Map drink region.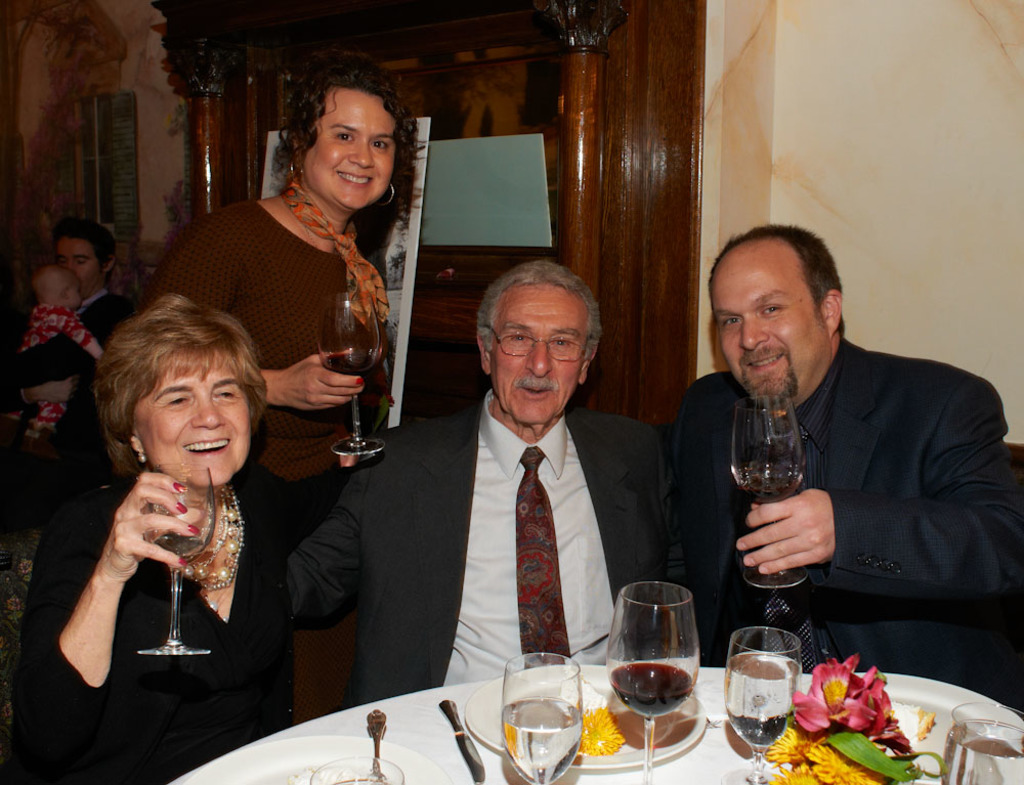
Mapped to 503/699/586/784.
